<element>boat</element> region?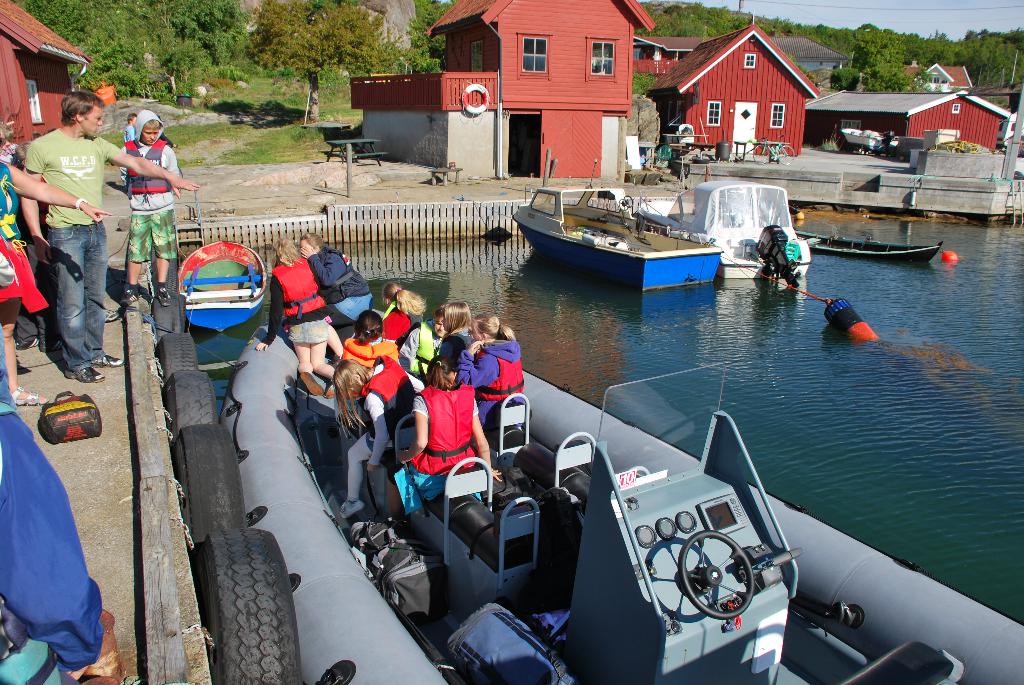
[515,157,724,277]
